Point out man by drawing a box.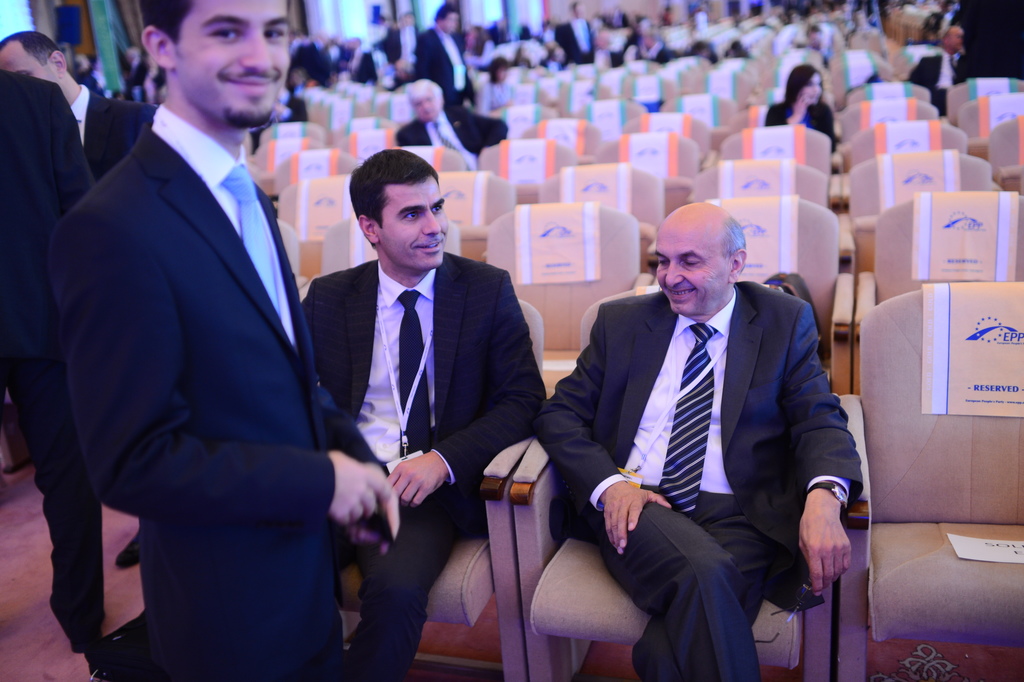
select_region(248, 91, 311, 151).
